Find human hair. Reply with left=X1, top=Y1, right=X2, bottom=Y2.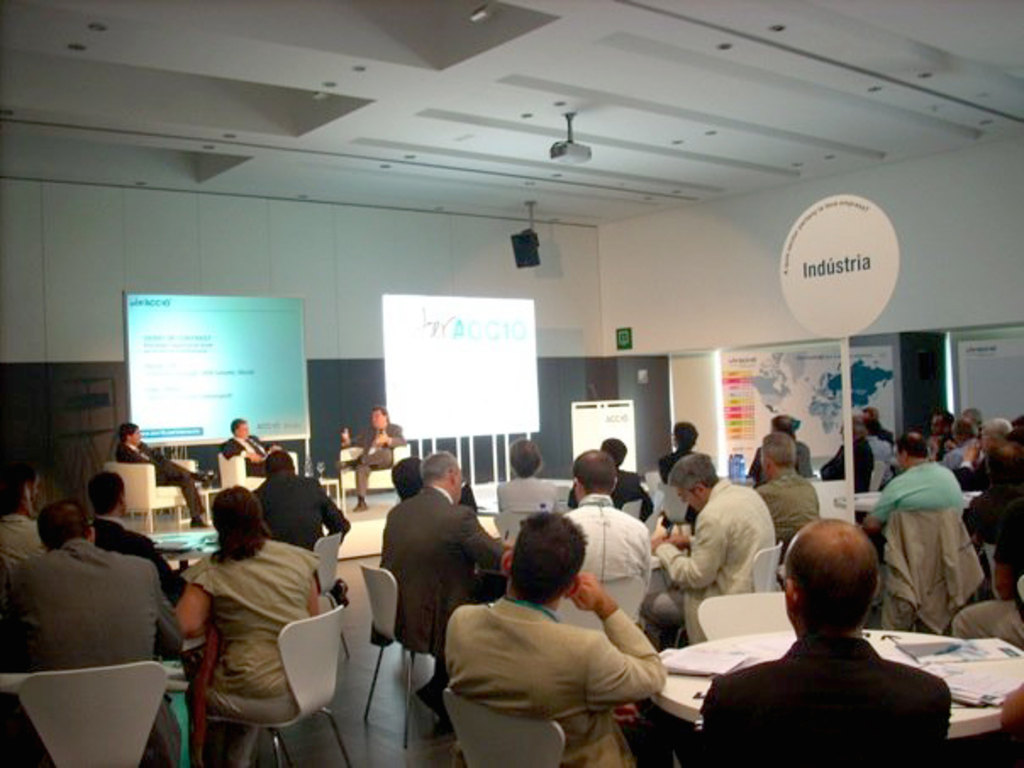
left=892, top=429, right=931, bottom=459.
